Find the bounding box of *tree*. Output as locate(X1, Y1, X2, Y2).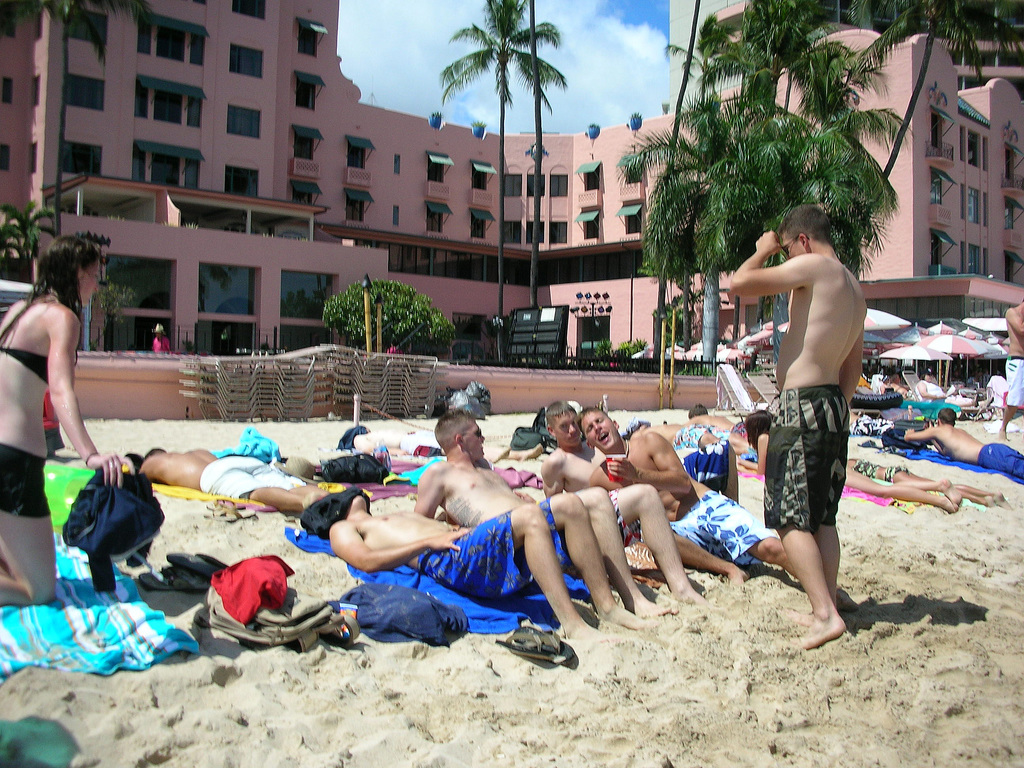
locate(663, 11, 733, 349).
